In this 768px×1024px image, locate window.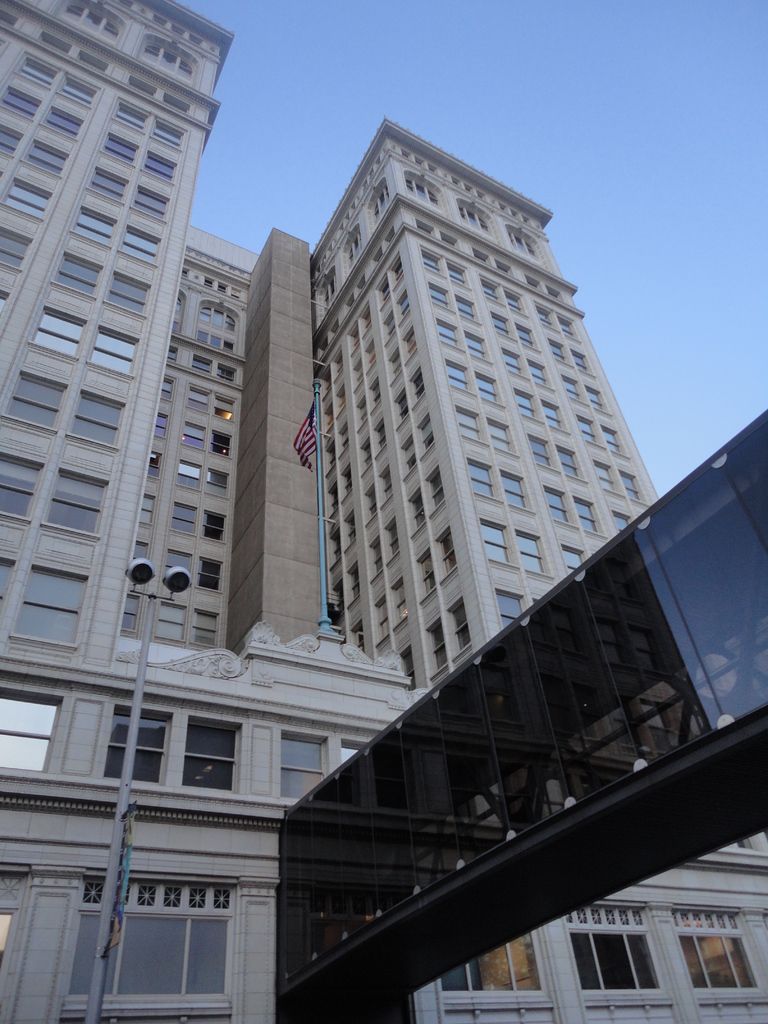
Bounding box: 405,485,428,541.
